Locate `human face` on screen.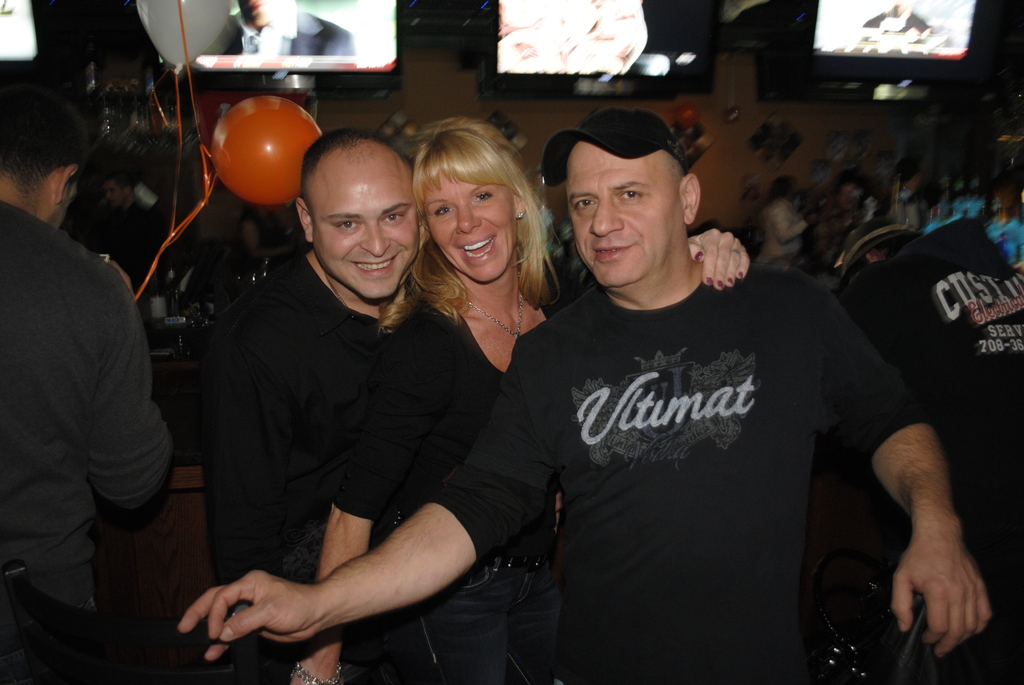
On screen at [236,0,279,29].
